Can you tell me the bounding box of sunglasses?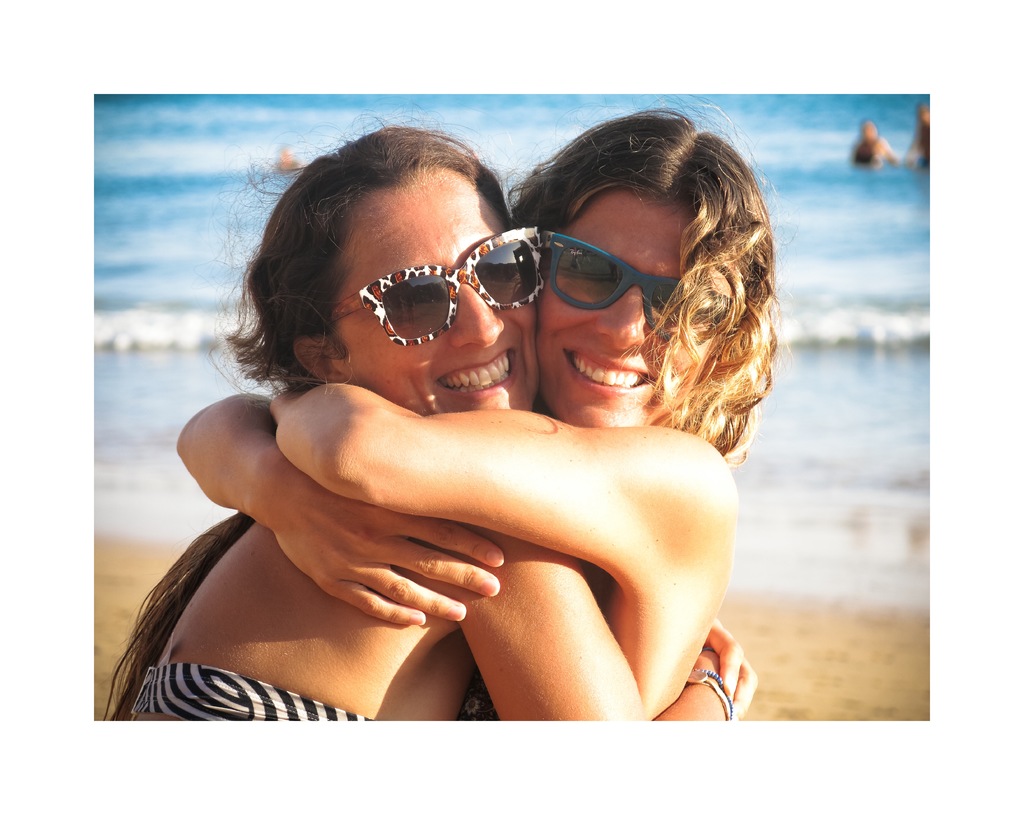
l=329, t=228, r=538, b=347.
